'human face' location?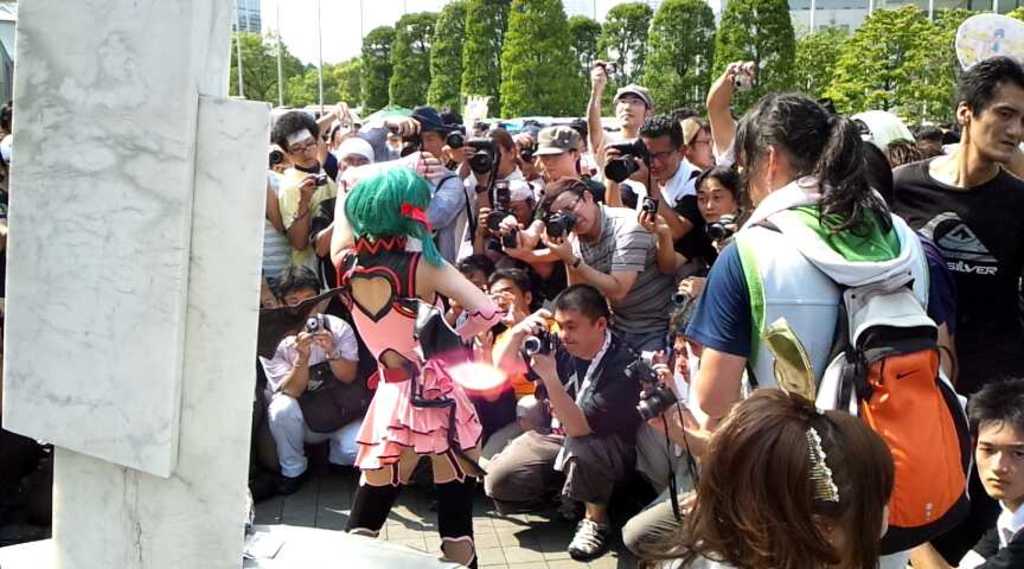
box=[287, 281, 318, 301]
